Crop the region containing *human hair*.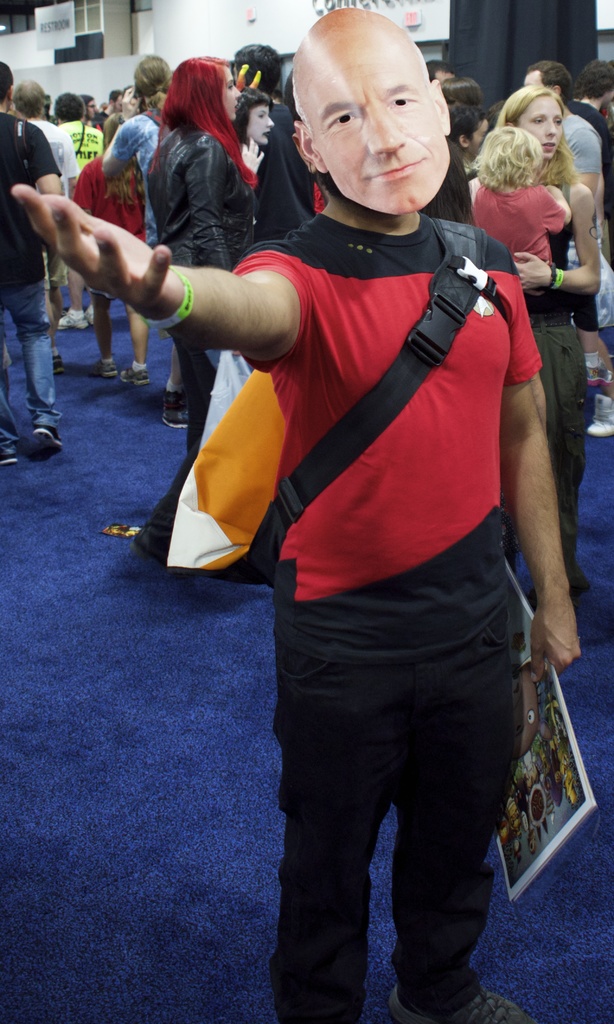
Crop region: left=497, top=88, right=579, bottom=184.
